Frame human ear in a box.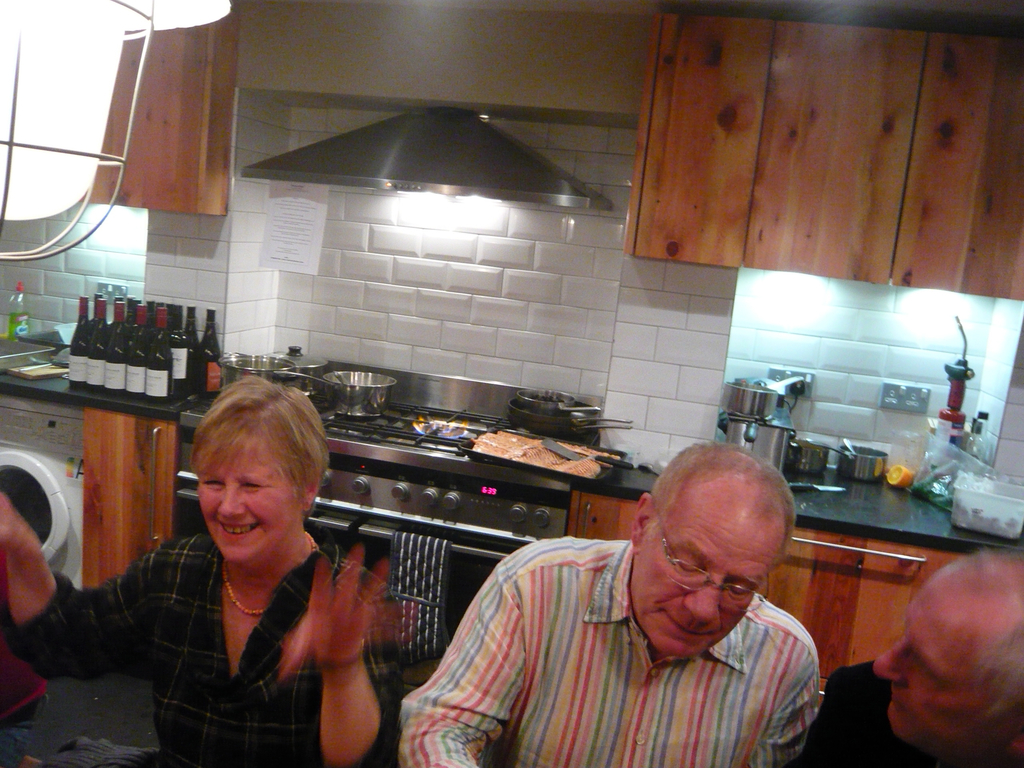
bbox=(303, 463, 320, 507).
